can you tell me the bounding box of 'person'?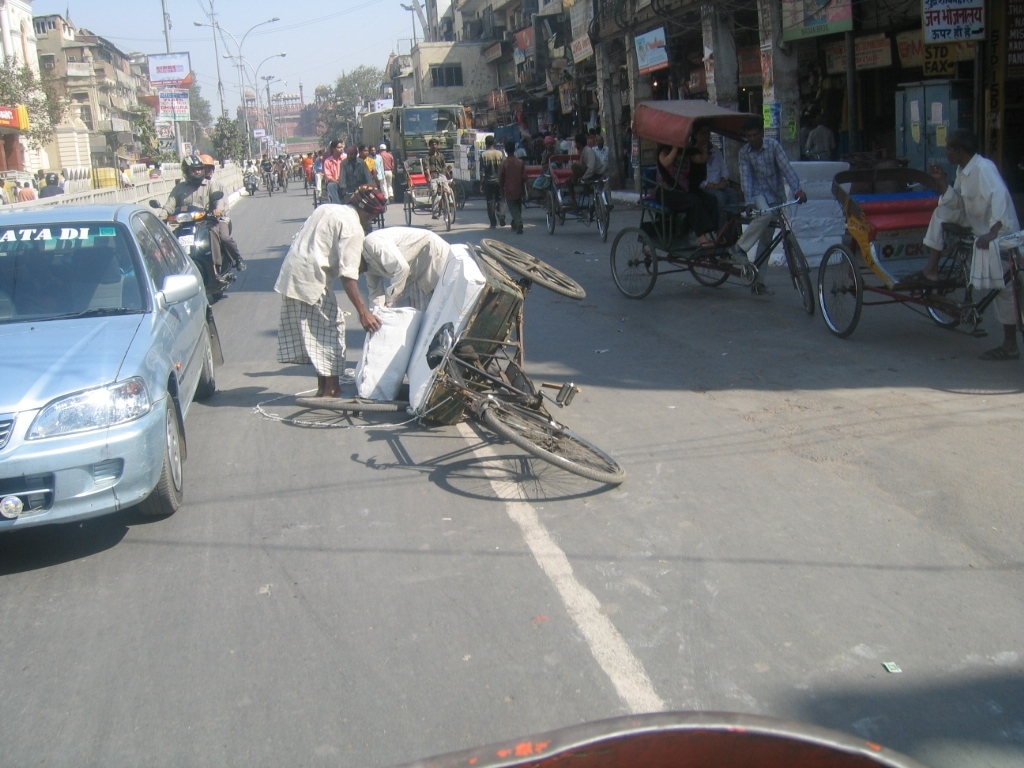
<bbox>423, 136, 450, 190</bbox>.
